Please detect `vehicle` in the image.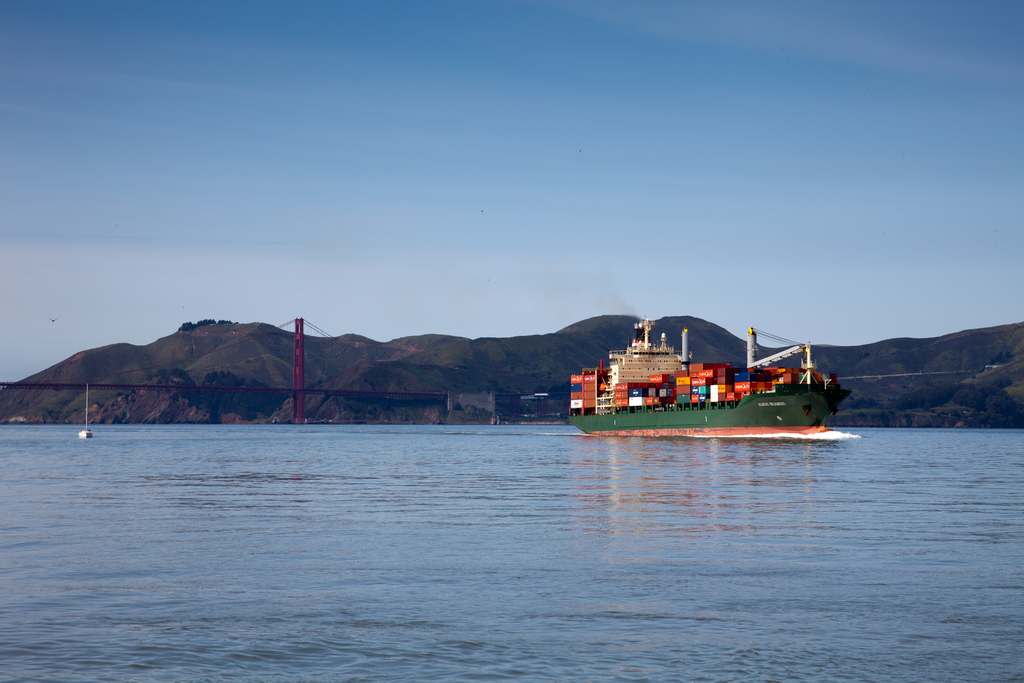
bbox(567, 315, 856, 436).
